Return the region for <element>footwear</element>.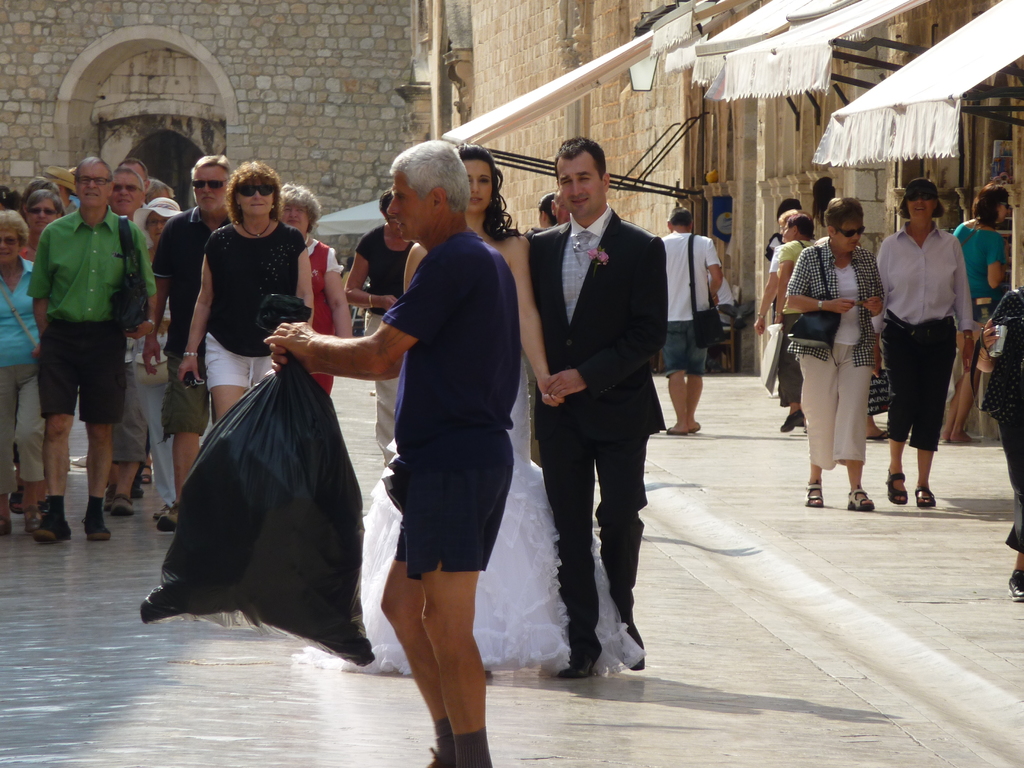
[802,480,824,508].
